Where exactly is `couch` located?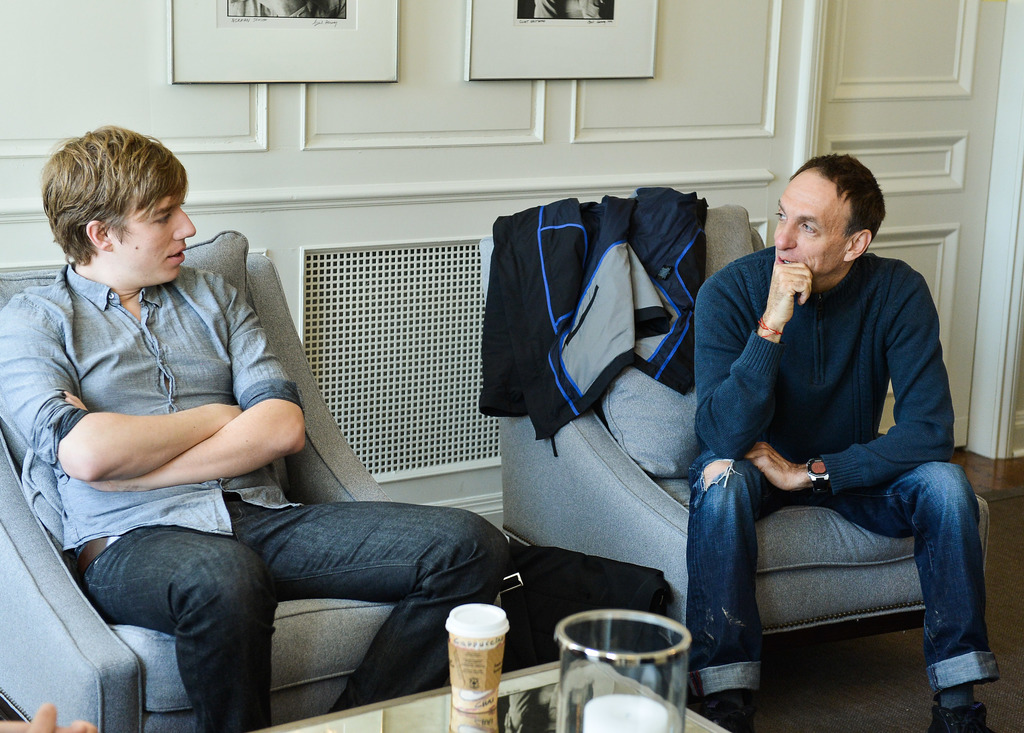
Its bounding box is select_region(381, 187, 1015, 721).
